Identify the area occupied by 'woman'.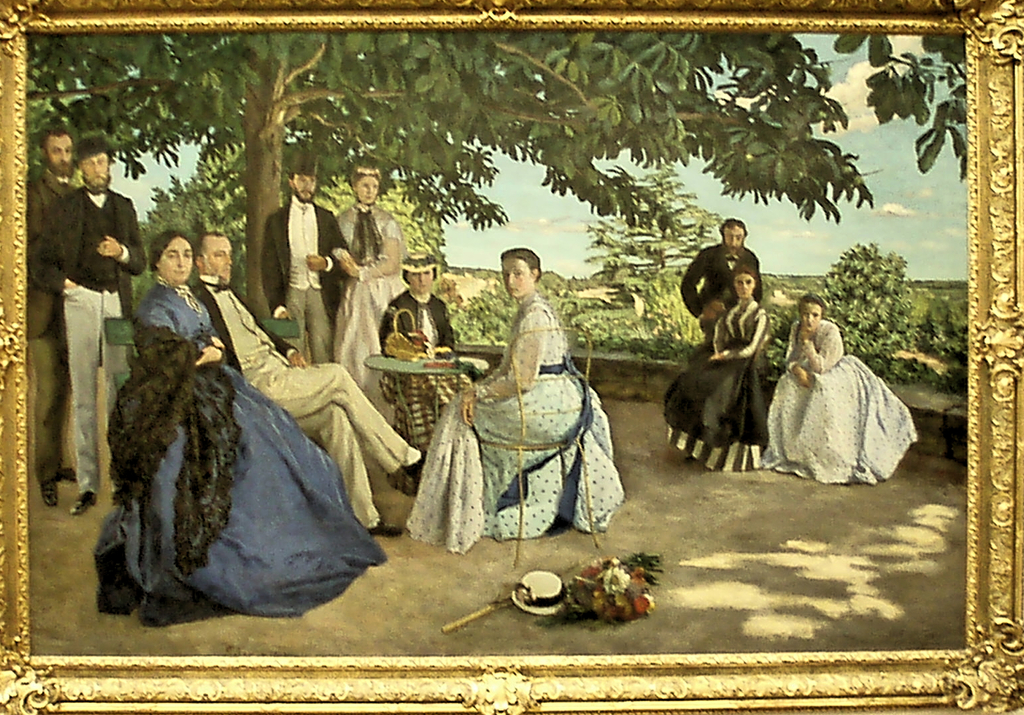
Area: bbox=[763, 292, 902, 491].
